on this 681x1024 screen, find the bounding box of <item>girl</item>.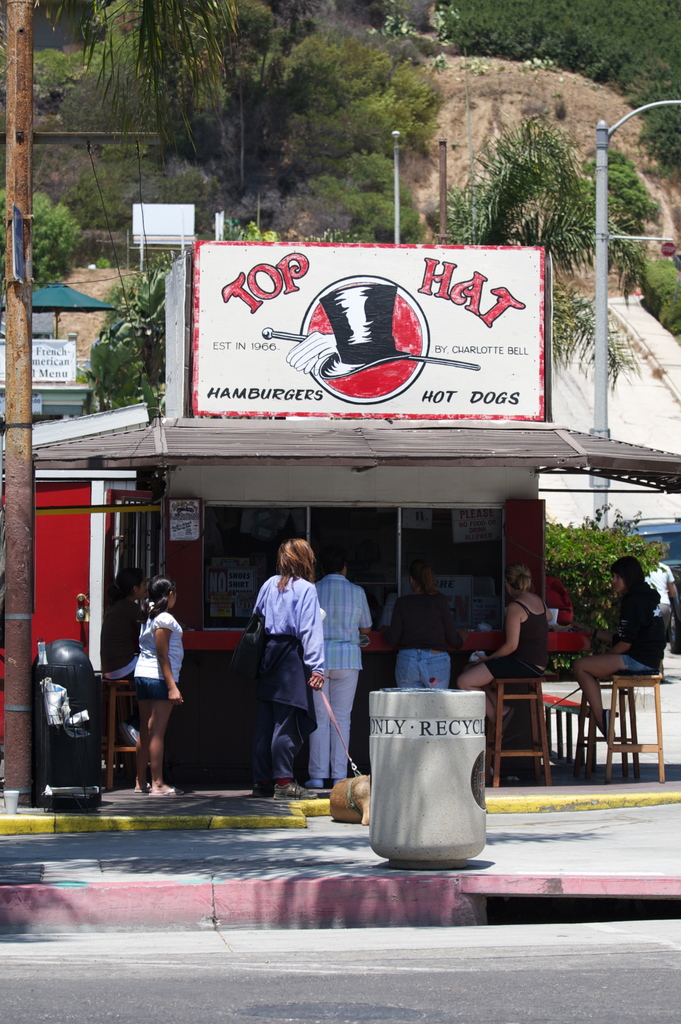
Bounding box: pyautogui.locateOnScreen(137, 576, 188, 798).
